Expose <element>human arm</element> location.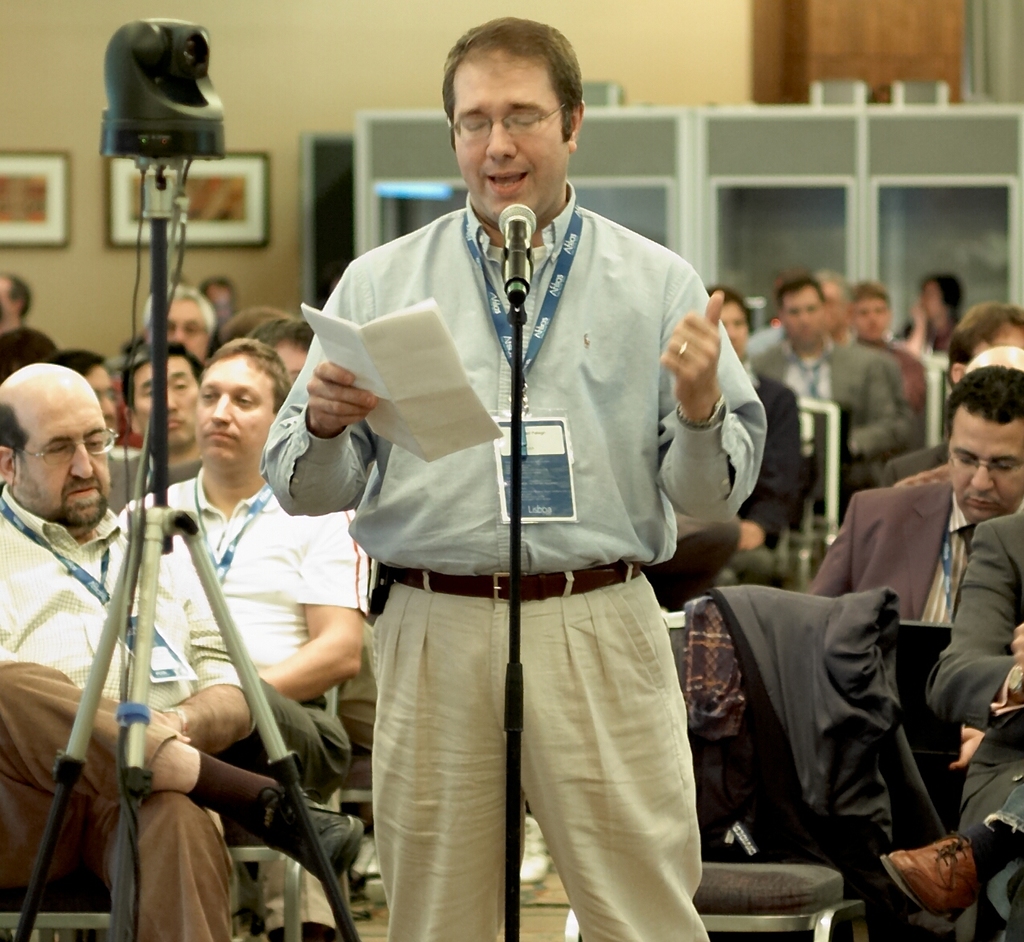
Exposed at 924:514:1023:698.
